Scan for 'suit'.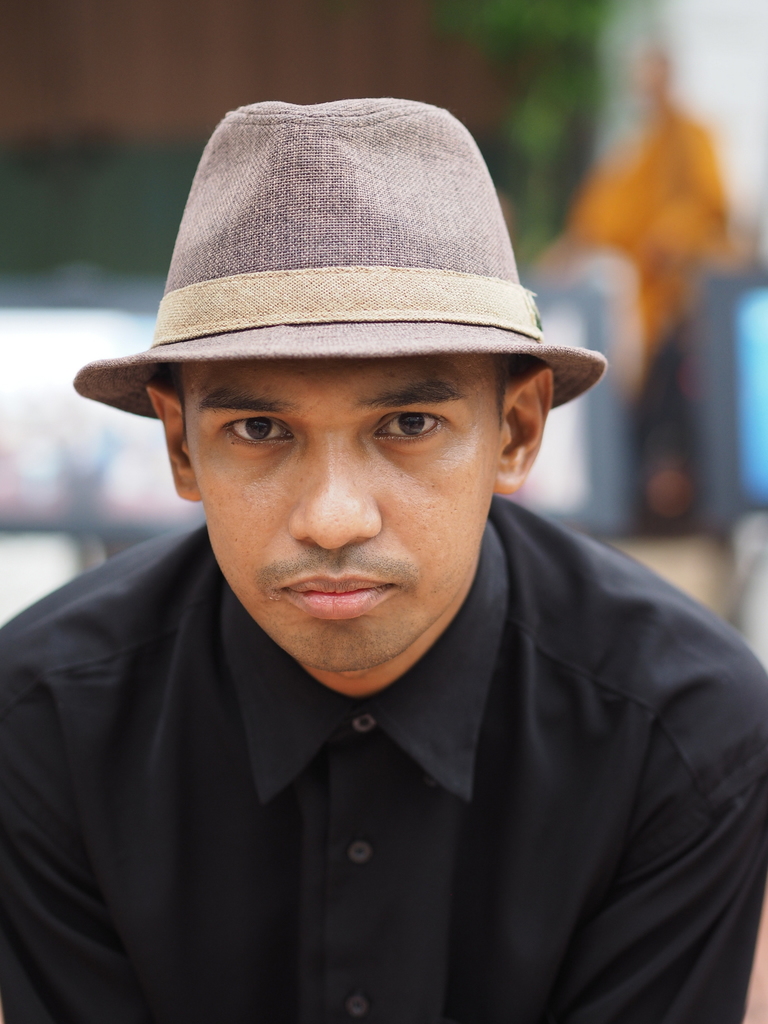
Scan result: BBox(30, 534, 763, 972).
